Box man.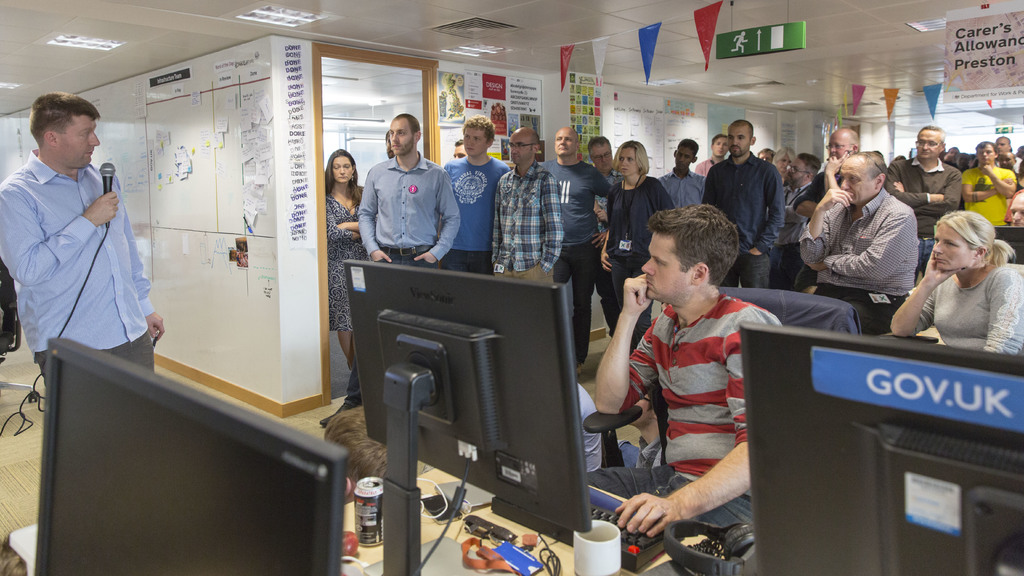
[961, 142, 1018, 224].
